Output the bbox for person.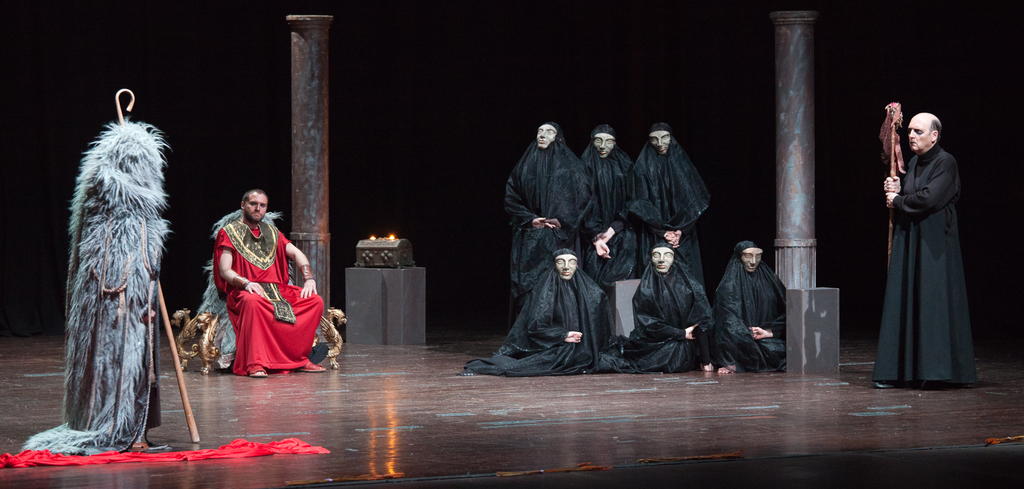
crop(202, 179, 314, 384).
